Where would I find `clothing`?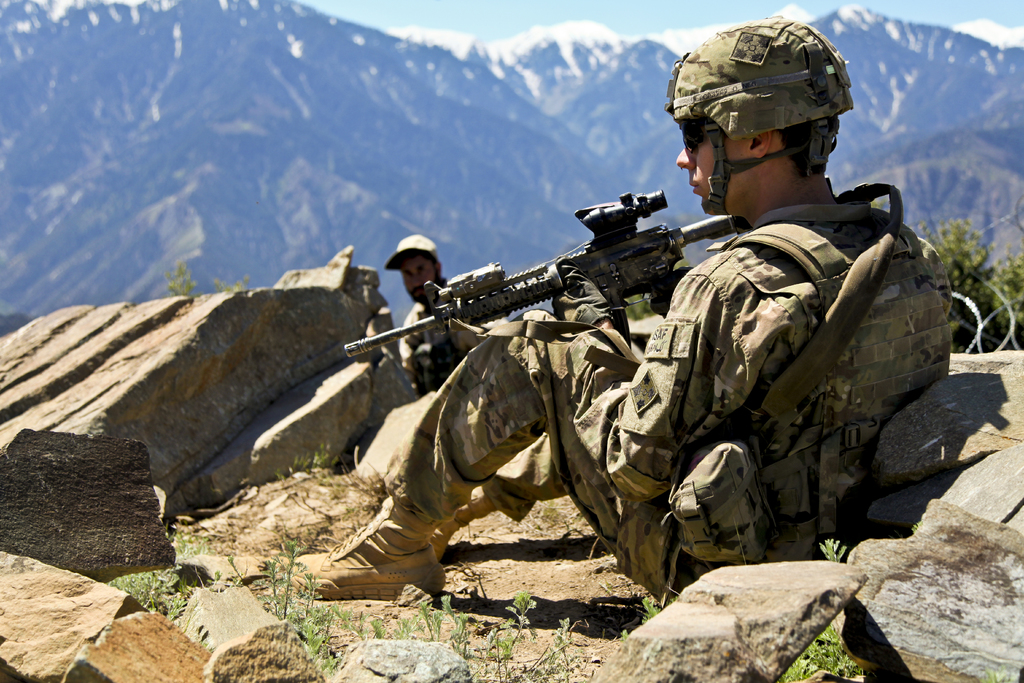
At Rect(382, 199, 954, 604).
